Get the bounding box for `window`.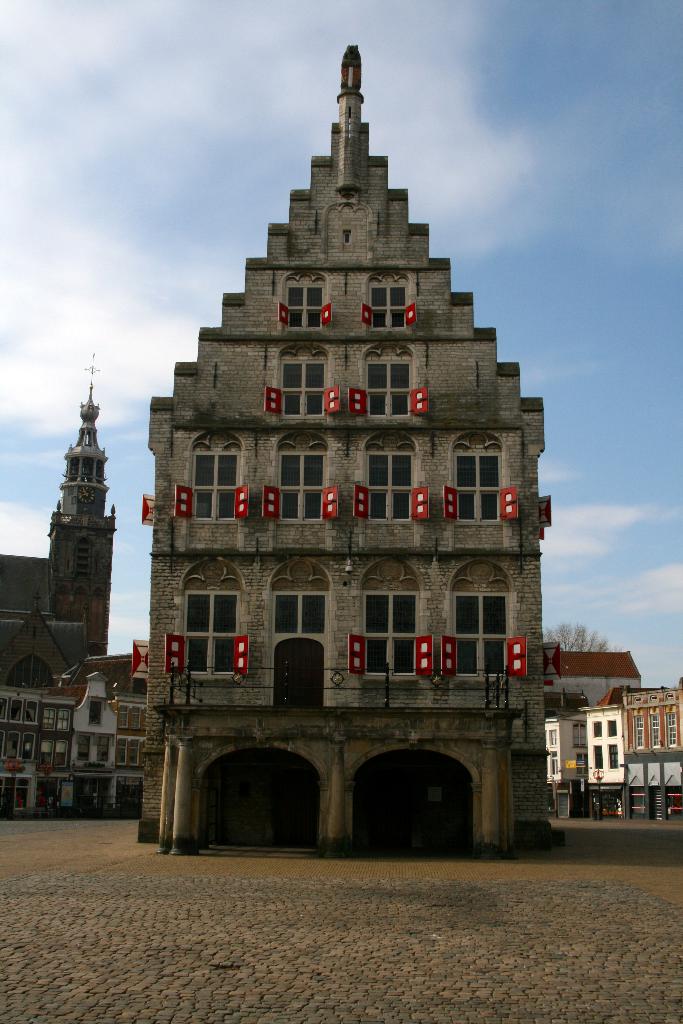
region(266, 342, 338, 419).
